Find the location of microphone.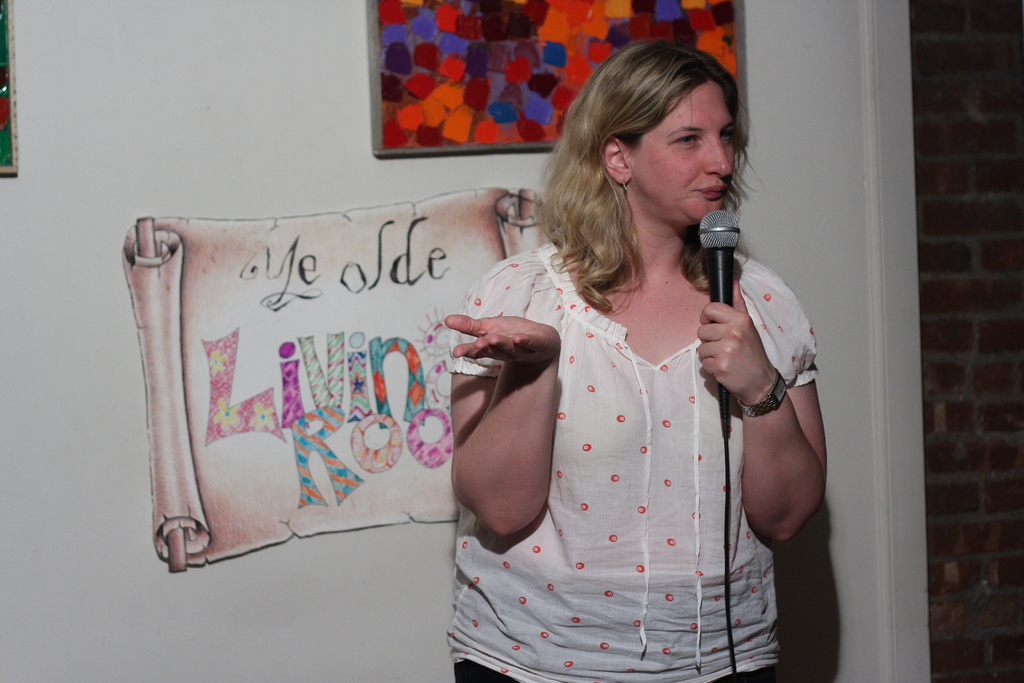
Location: <box>698,208,740,306</box>.
